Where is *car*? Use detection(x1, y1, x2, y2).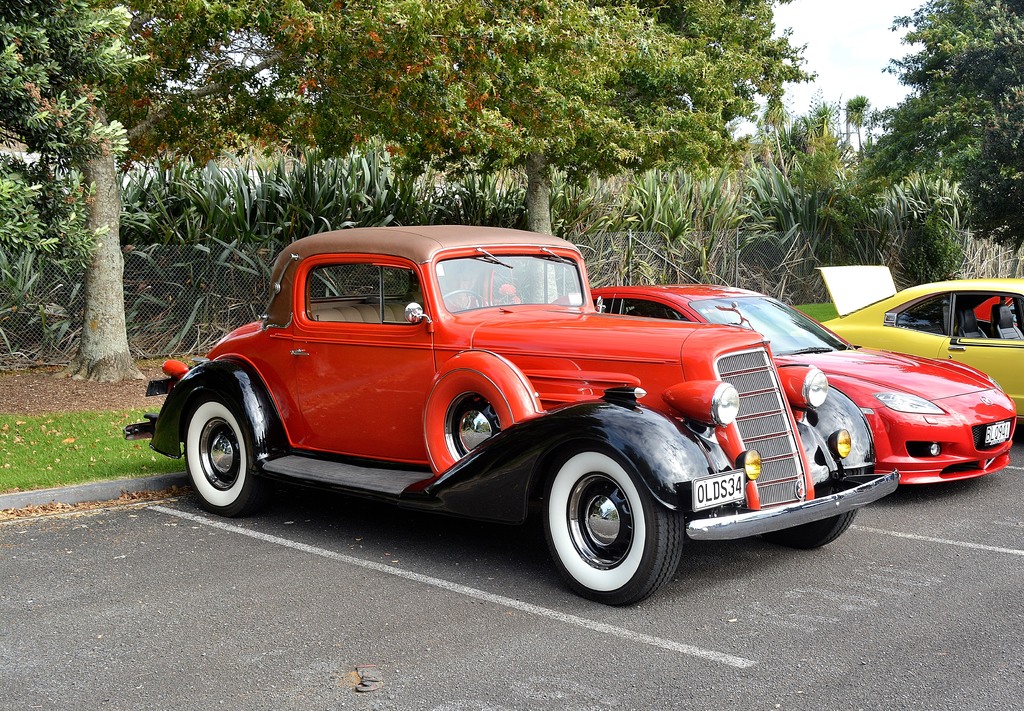
detection(548, 285, 1017, 484).
